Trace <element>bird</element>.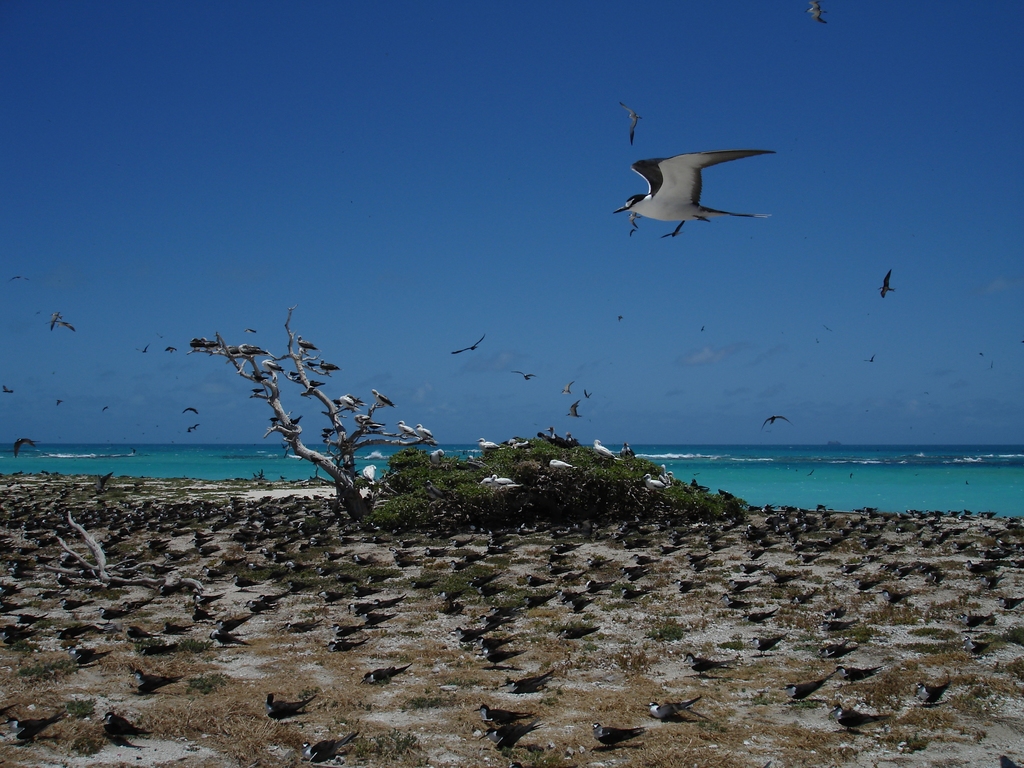
Traced to 579,578,614,598.
